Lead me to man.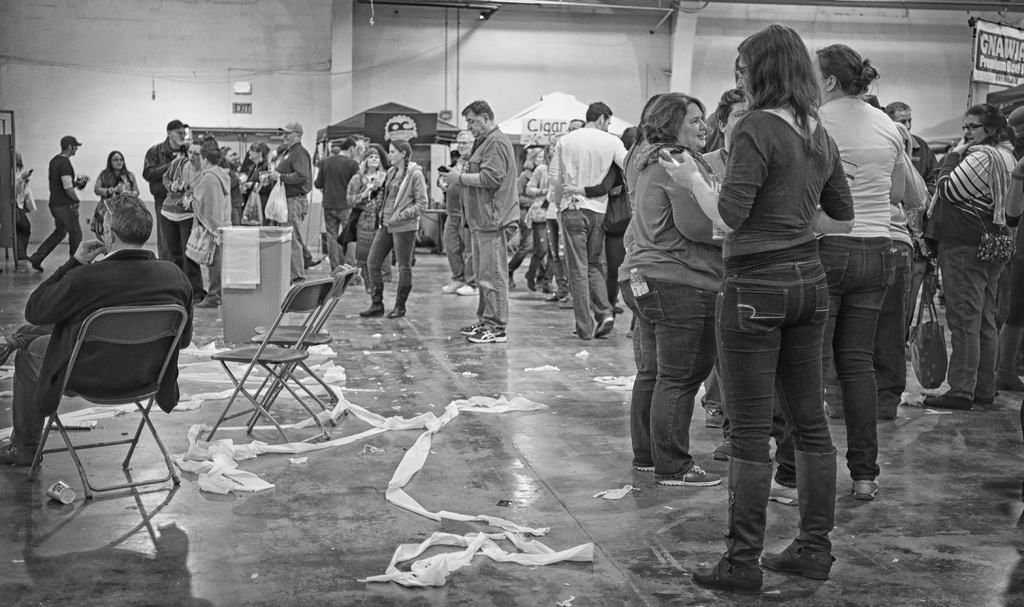
Lead to <box>309,139,364,270</box>.
